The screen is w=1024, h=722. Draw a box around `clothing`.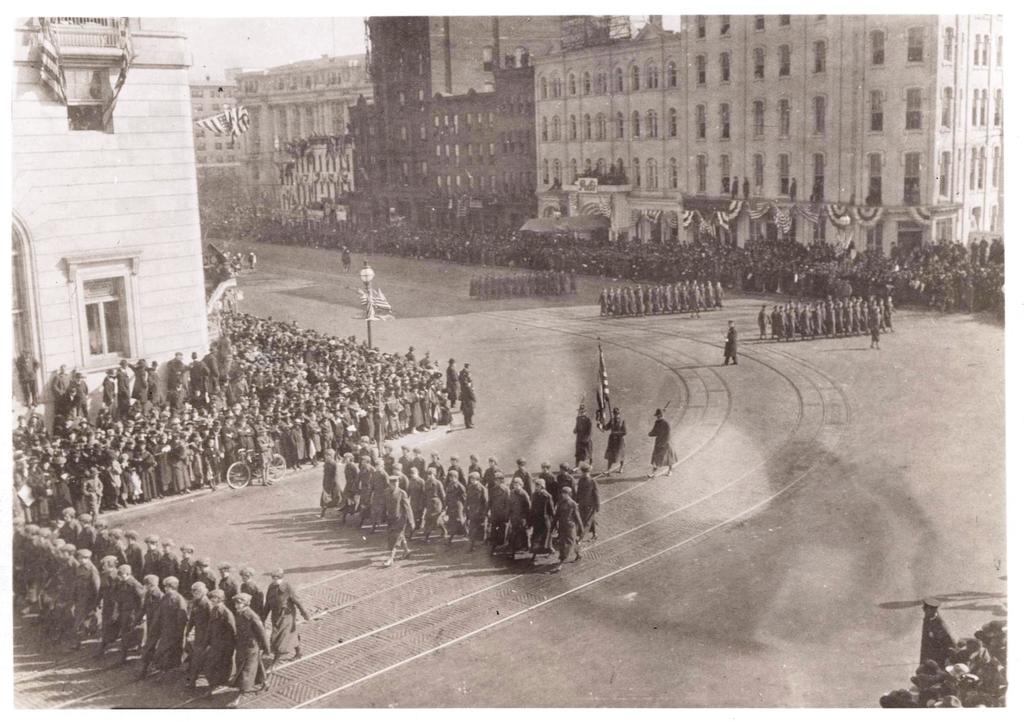
<box>488,464,496,485</box>.
